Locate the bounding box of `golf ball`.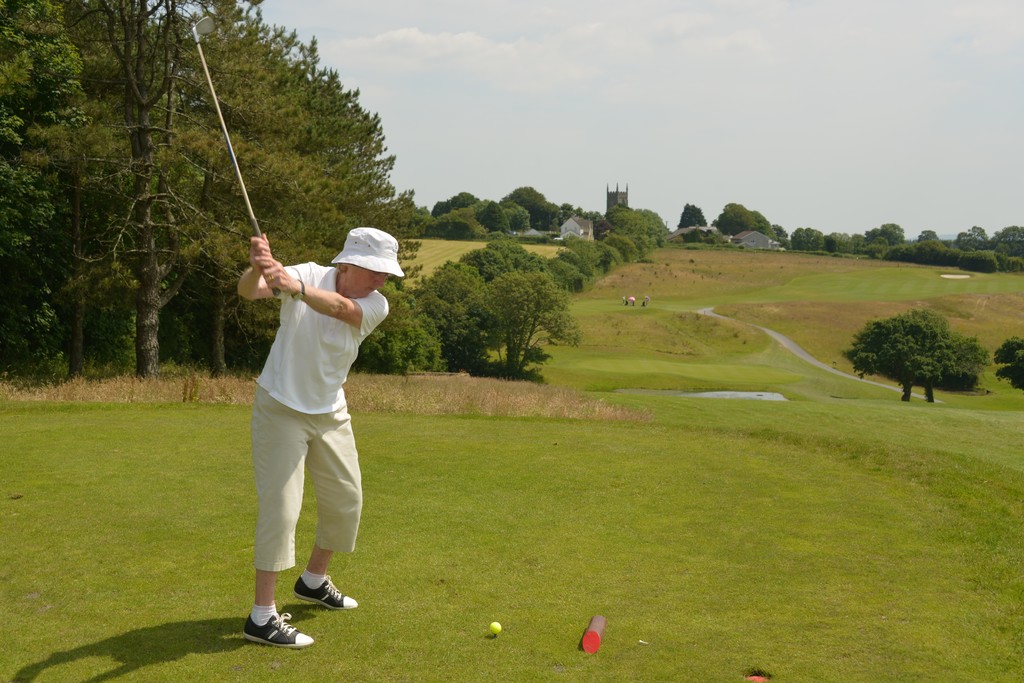
Bounding box: 488 620 506 636.
